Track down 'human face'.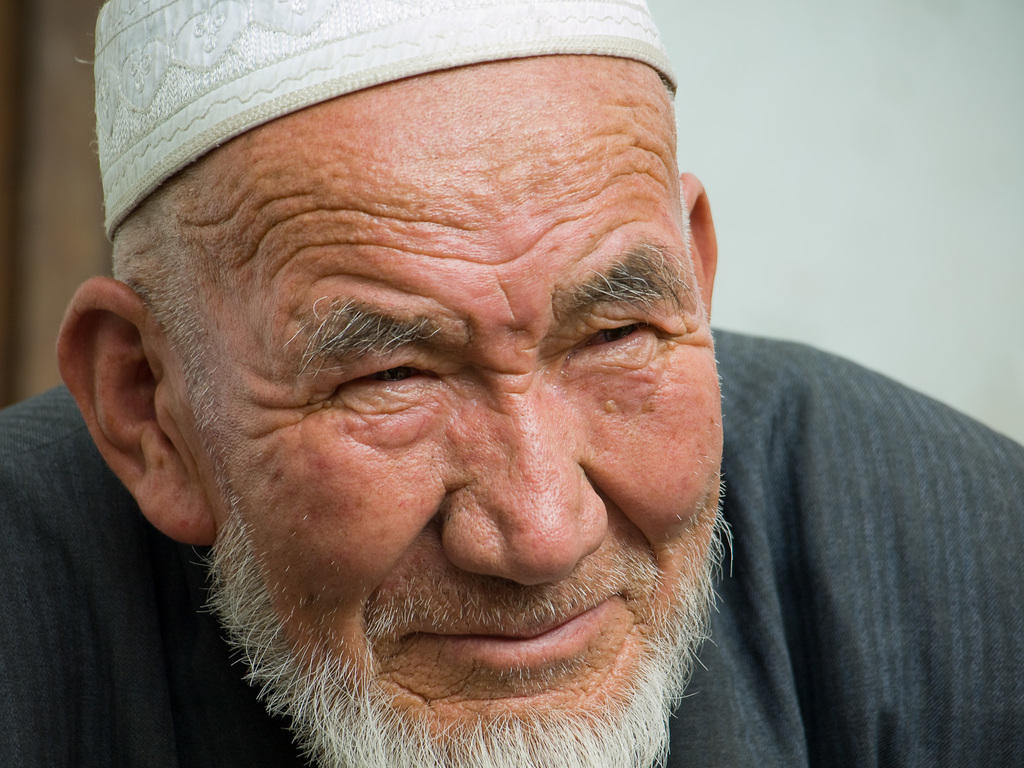
Tracked to box(131, 77, 726, 767).
